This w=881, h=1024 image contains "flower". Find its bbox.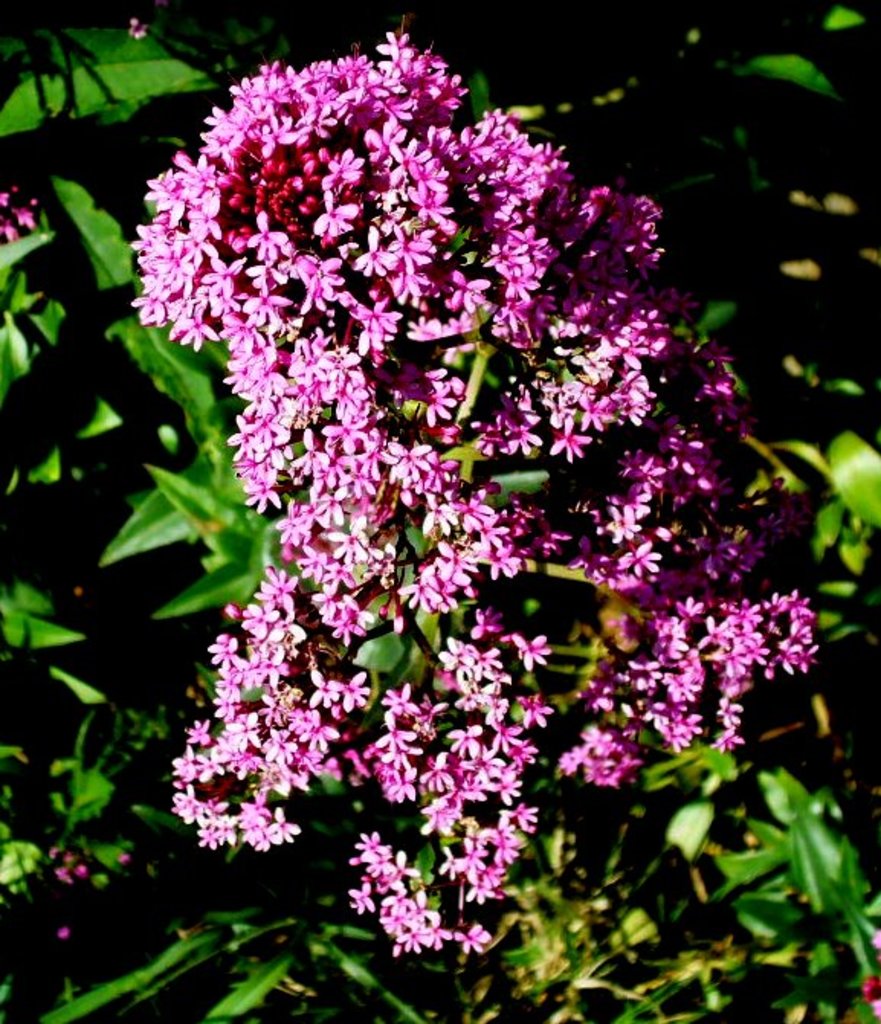
region(49, 923, 72, 939).
